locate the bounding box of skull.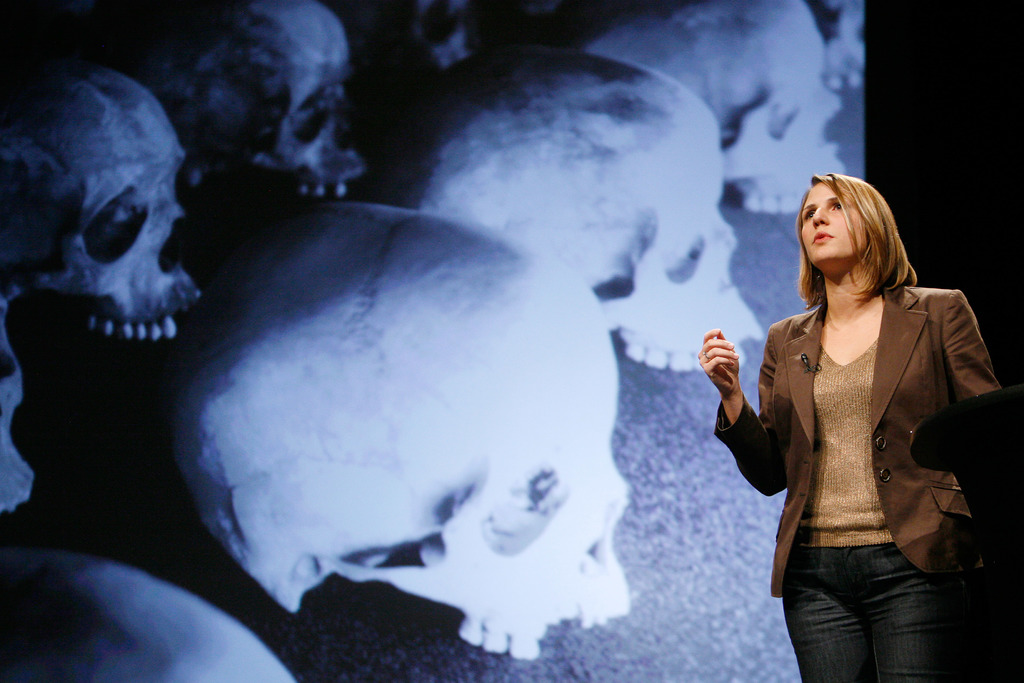
Bounding box: <box>0,324,39,519</box>.
